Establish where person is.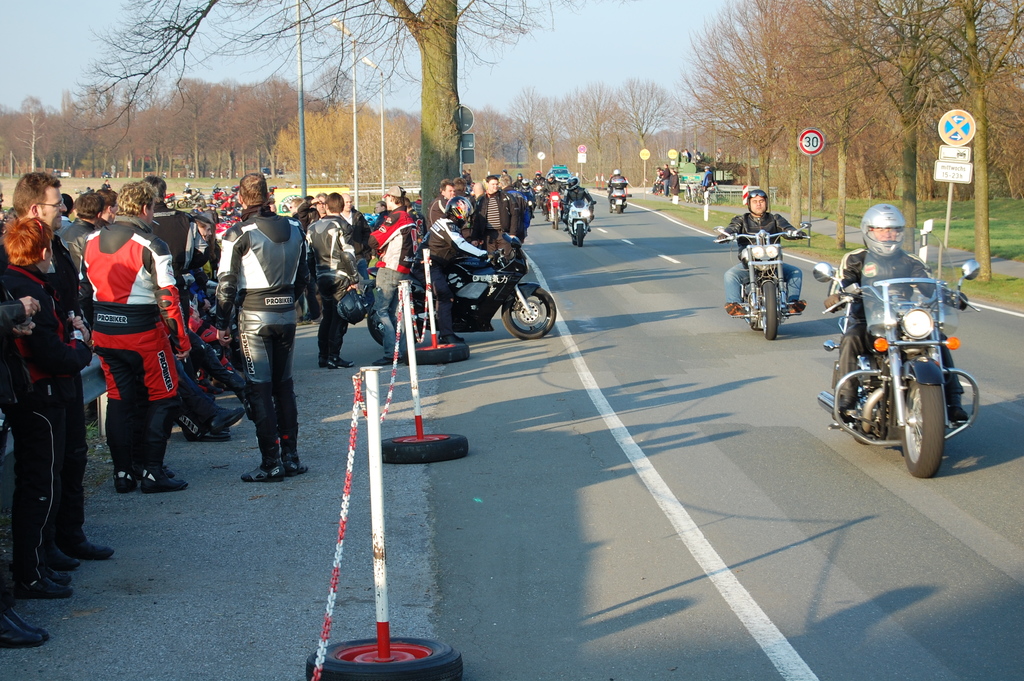
Established at <bbox>0, 211, 74, 600</bbox>.
